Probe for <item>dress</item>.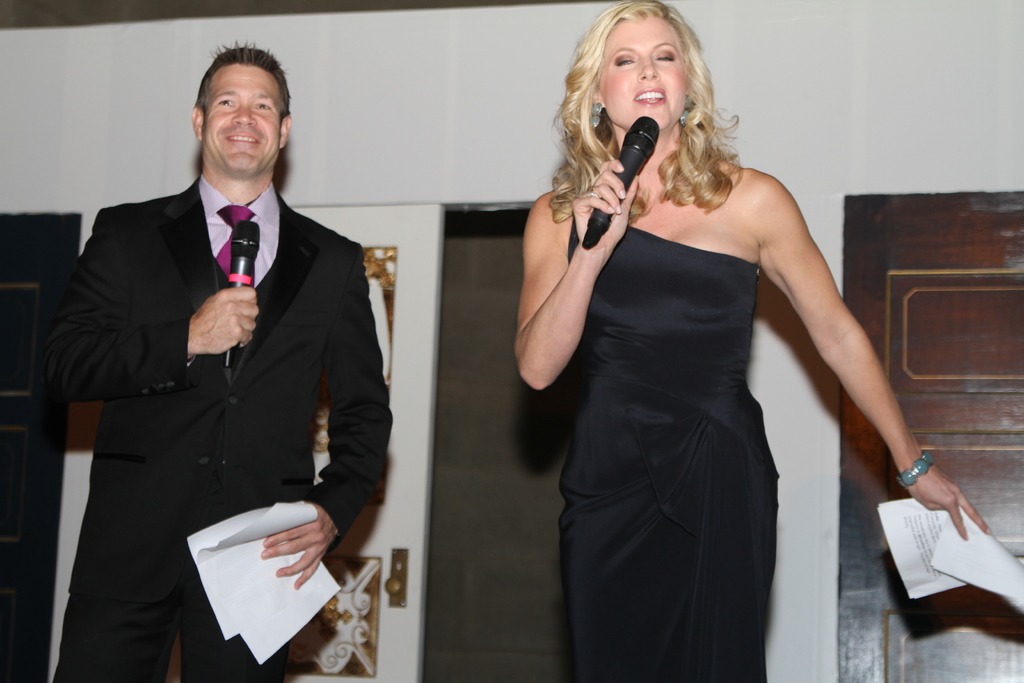
Probe result: [557,205,780,682].
